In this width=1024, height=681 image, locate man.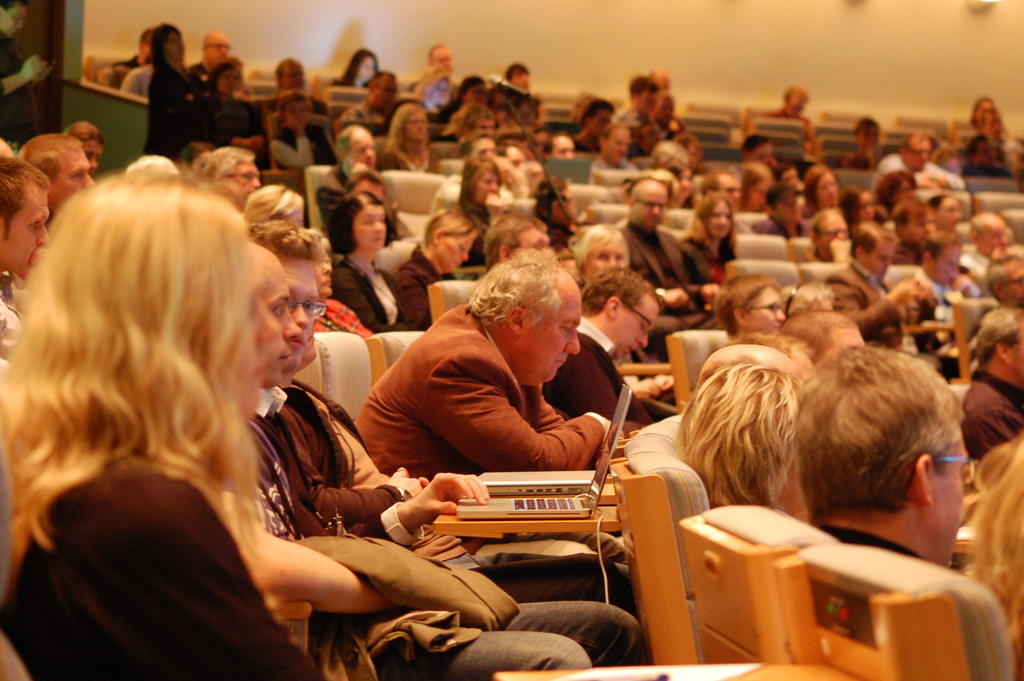
Bounding box: rect(899, 235, 964, 393).
